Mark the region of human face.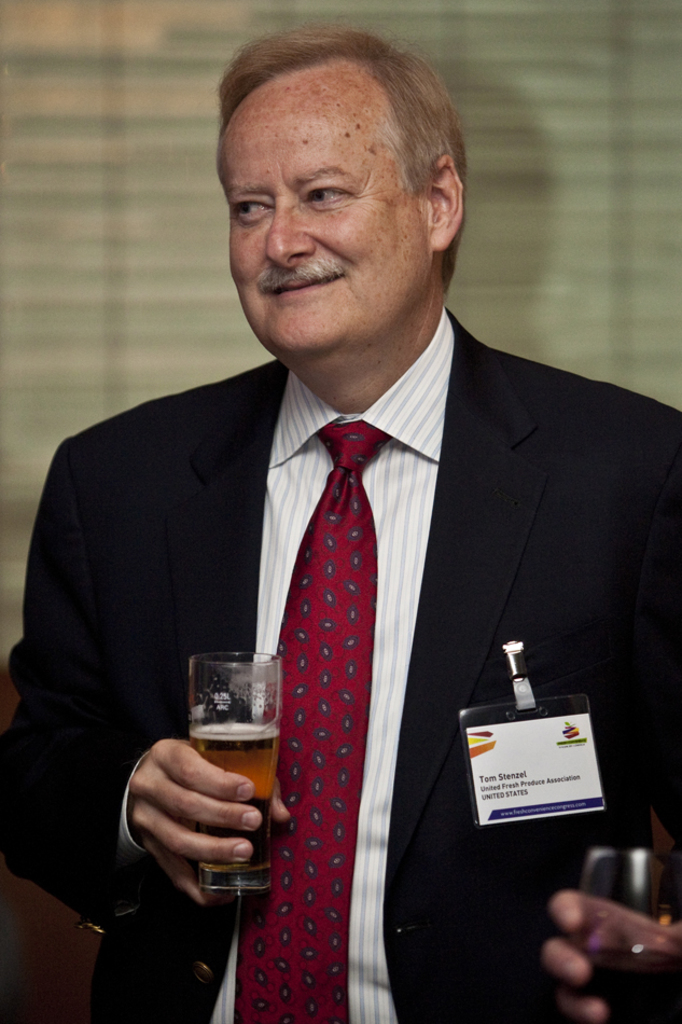
Region: 214, 49, 436, 360.
